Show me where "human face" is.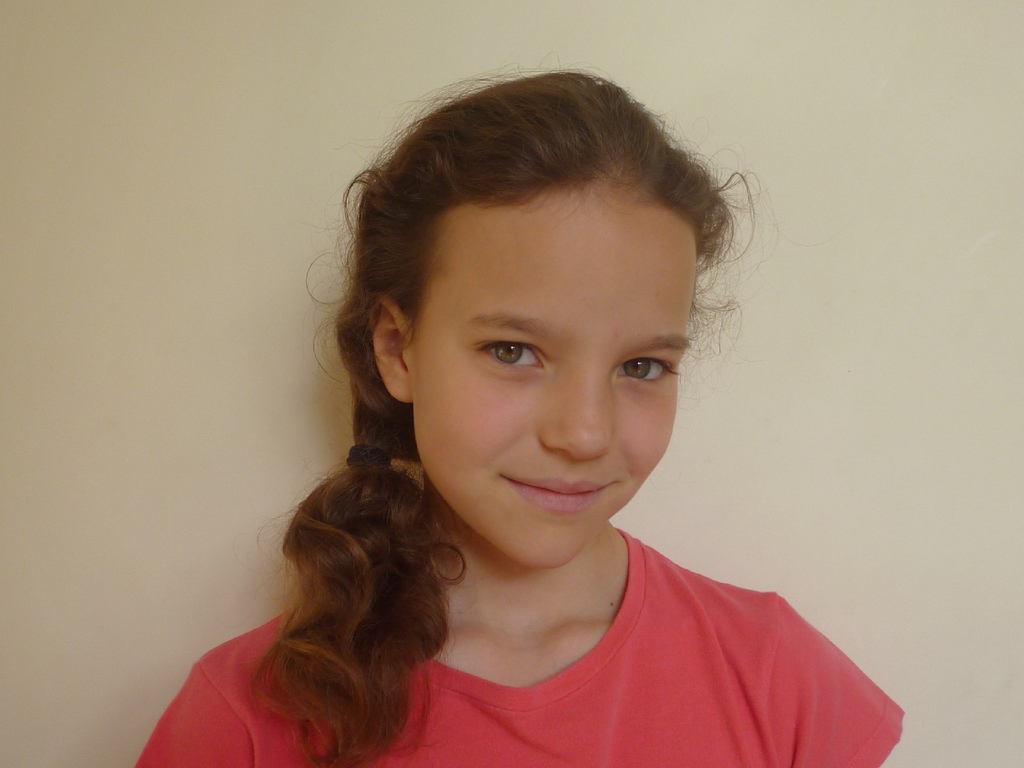
"human face" is at 408 182 697 572.
